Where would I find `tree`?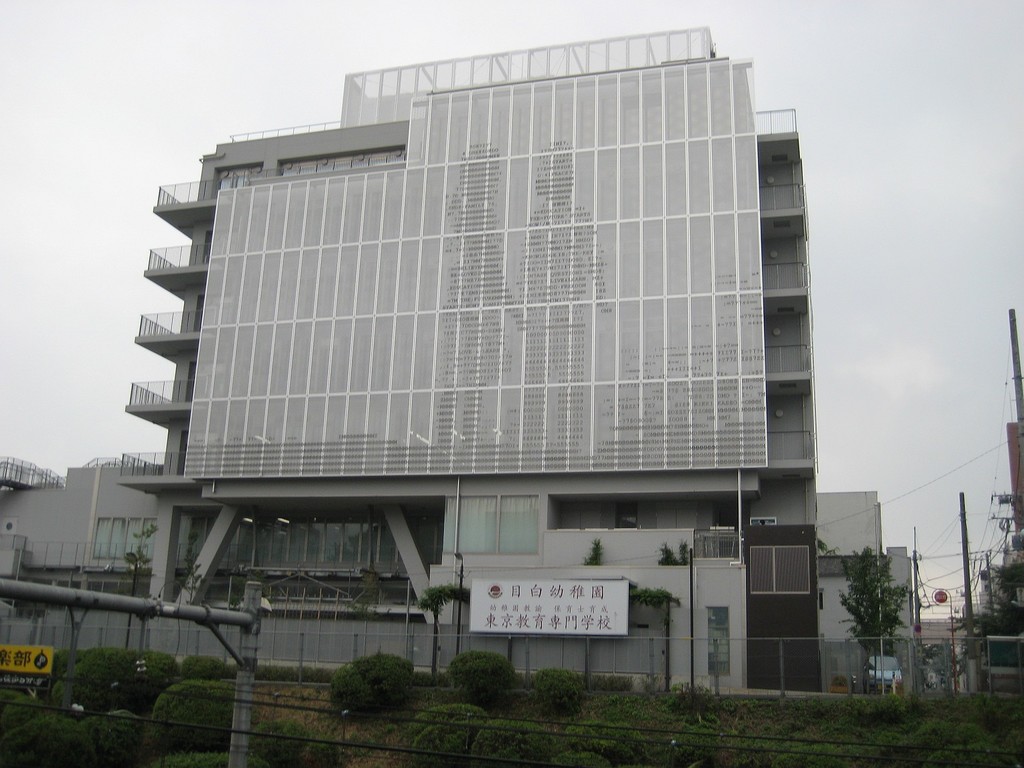
At 923 641 965 691.
